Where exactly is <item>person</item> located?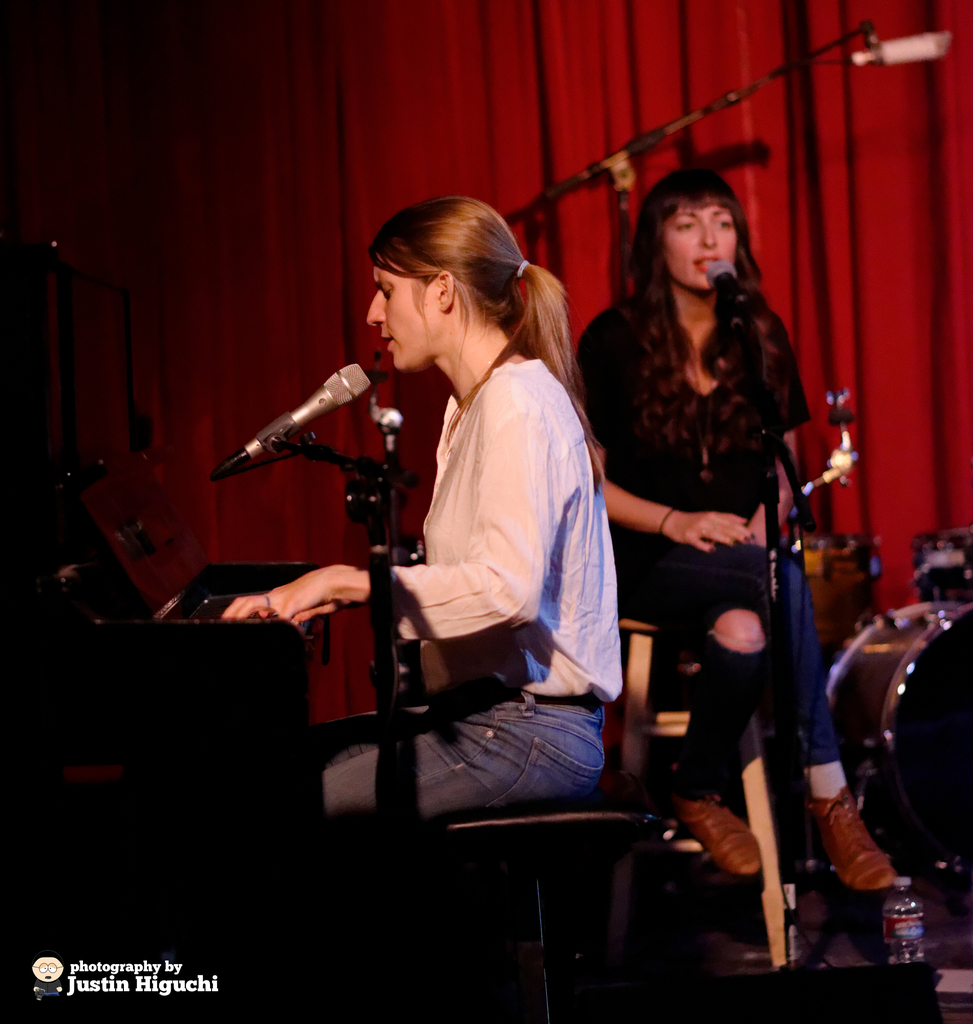
Its bounding box is {"x1": 577, "y1": 161, "x2": 878, "y2": 896}.
